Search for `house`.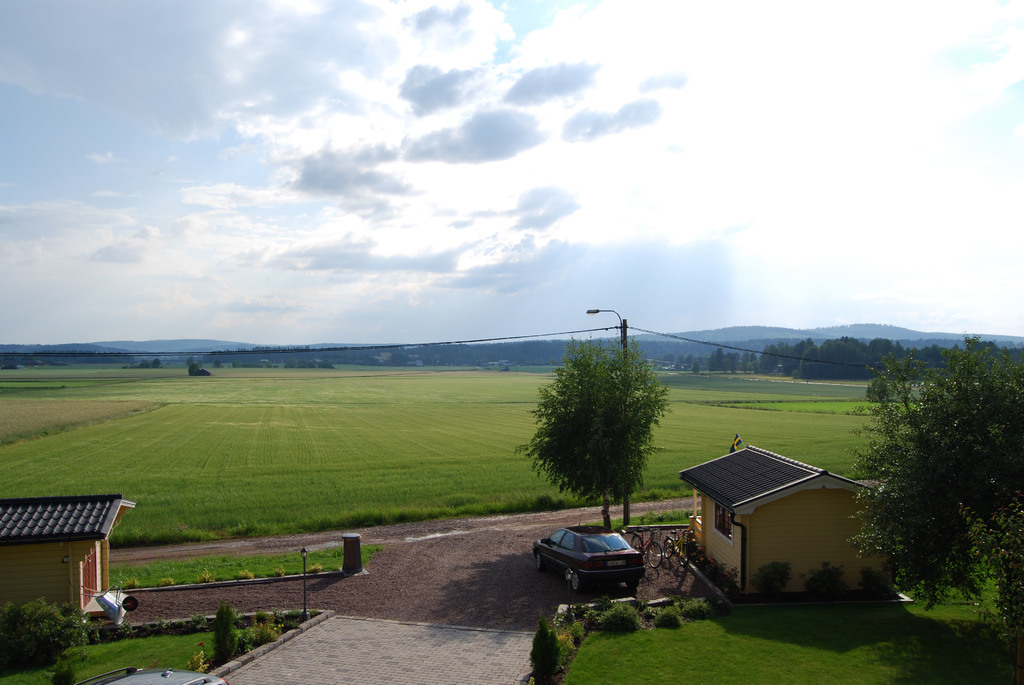
Found at left=416, top=357, right=421, bottom=365.
